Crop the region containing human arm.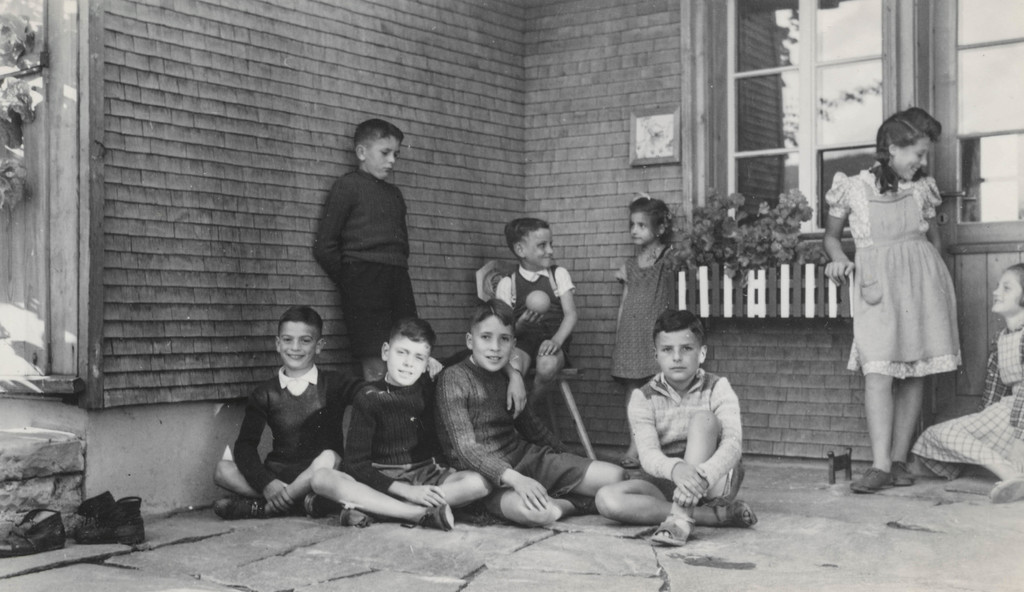
Crop region: (633, 388, 712, 502).
